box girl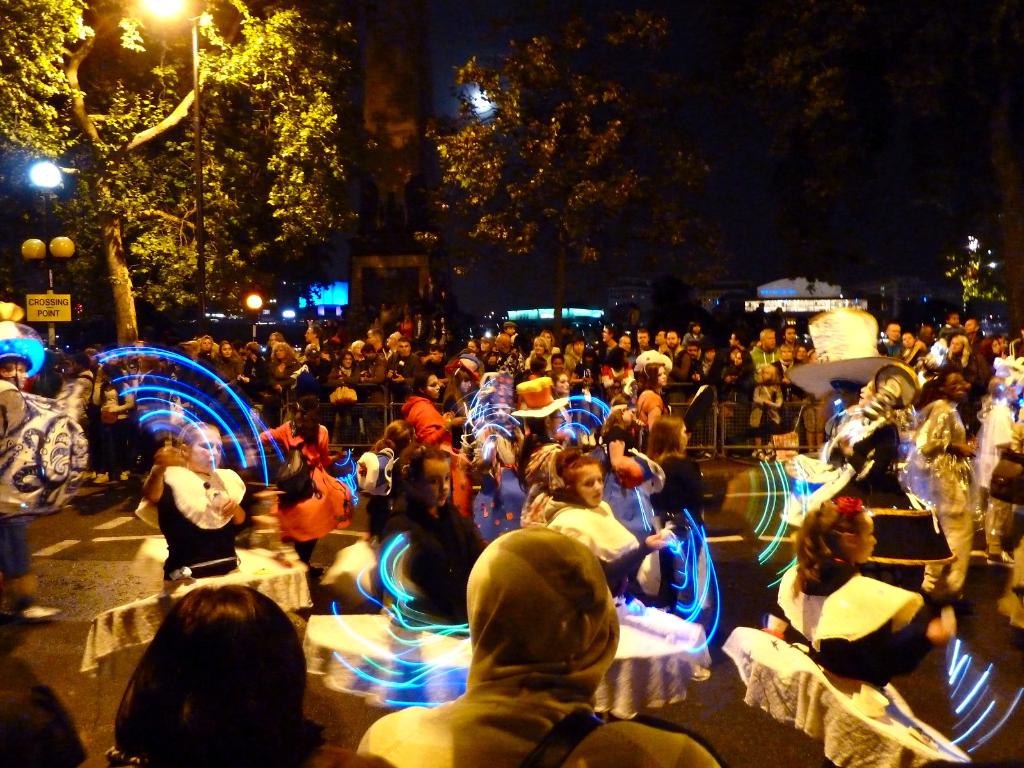
rect(630, 343, 691, 456)
